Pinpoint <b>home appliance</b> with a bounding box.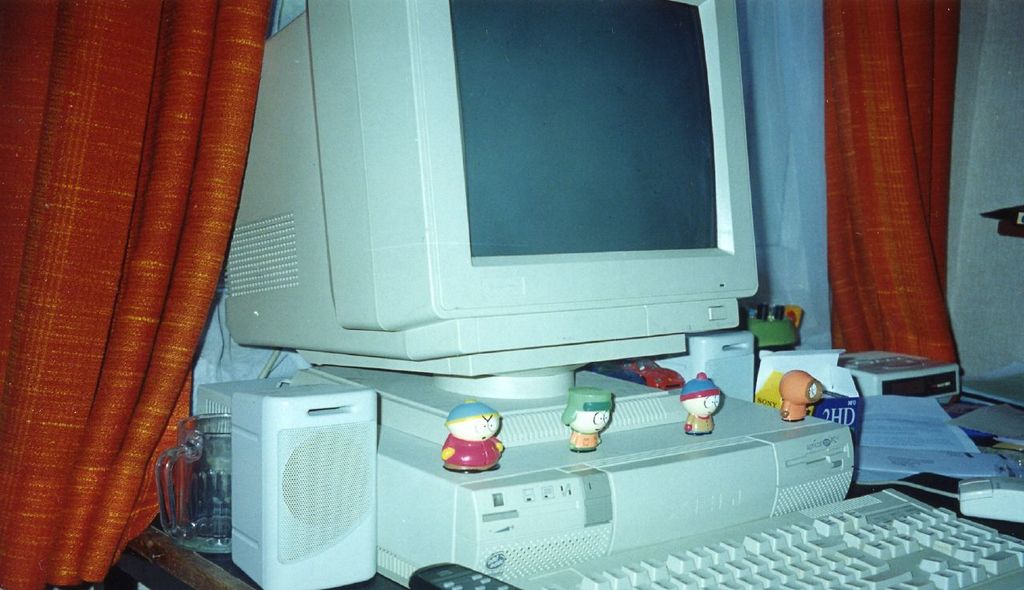
228:371:377:589.
